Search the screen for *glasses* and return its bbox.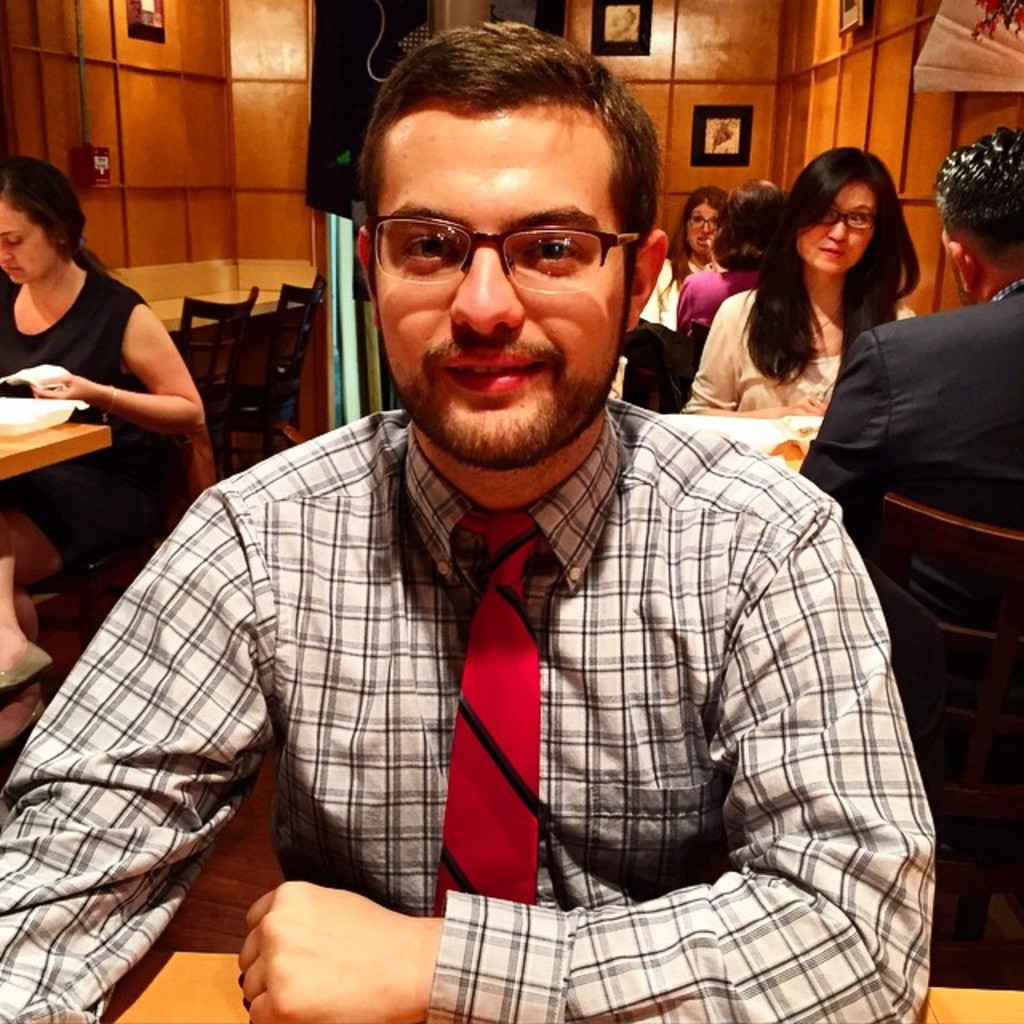
Found: box(354, 190, 662, 291).
